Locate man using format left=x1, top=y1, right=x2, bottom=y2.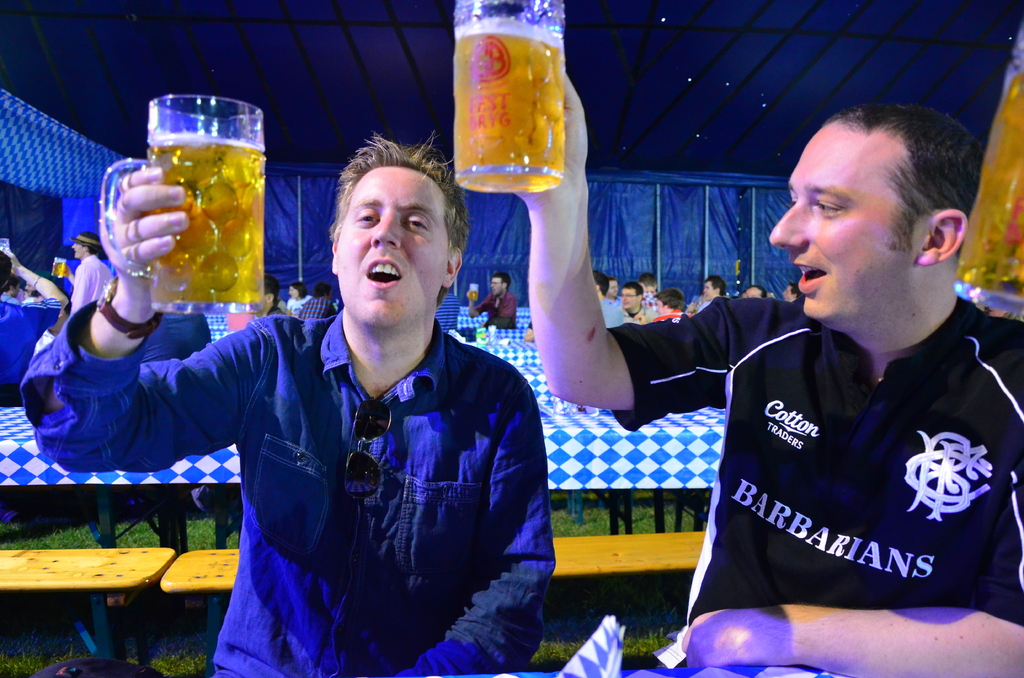
left=21, top=125, right=556, bottom=677.
